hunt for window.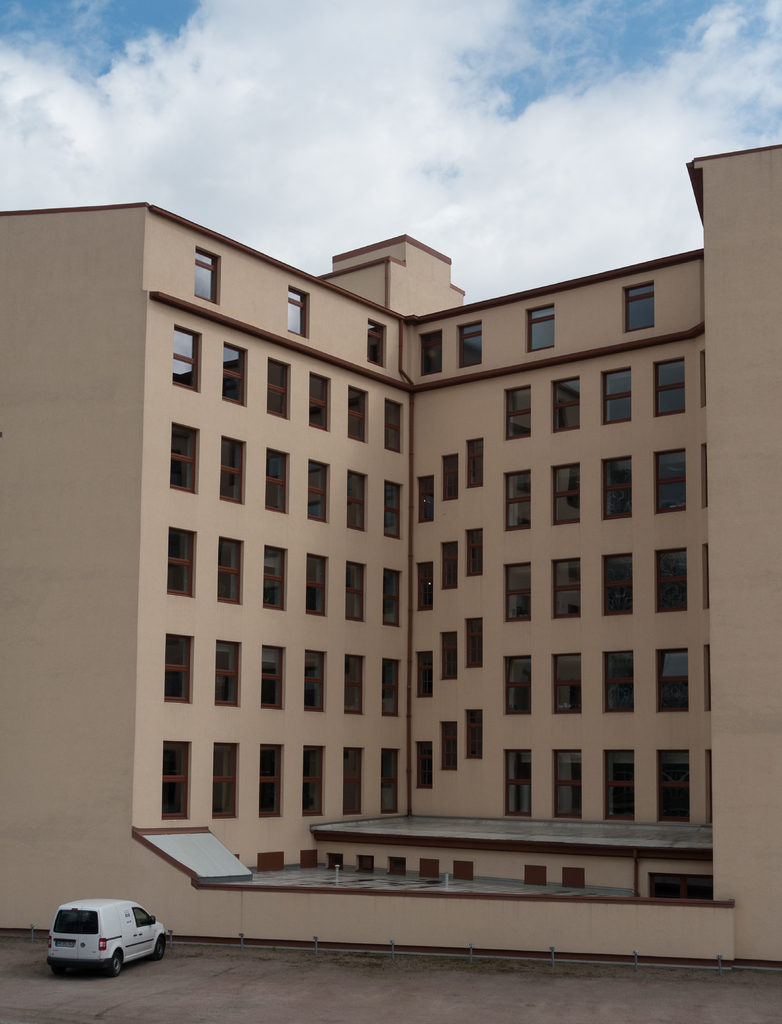
Hunted down at region(508, 561, 530, 623).
